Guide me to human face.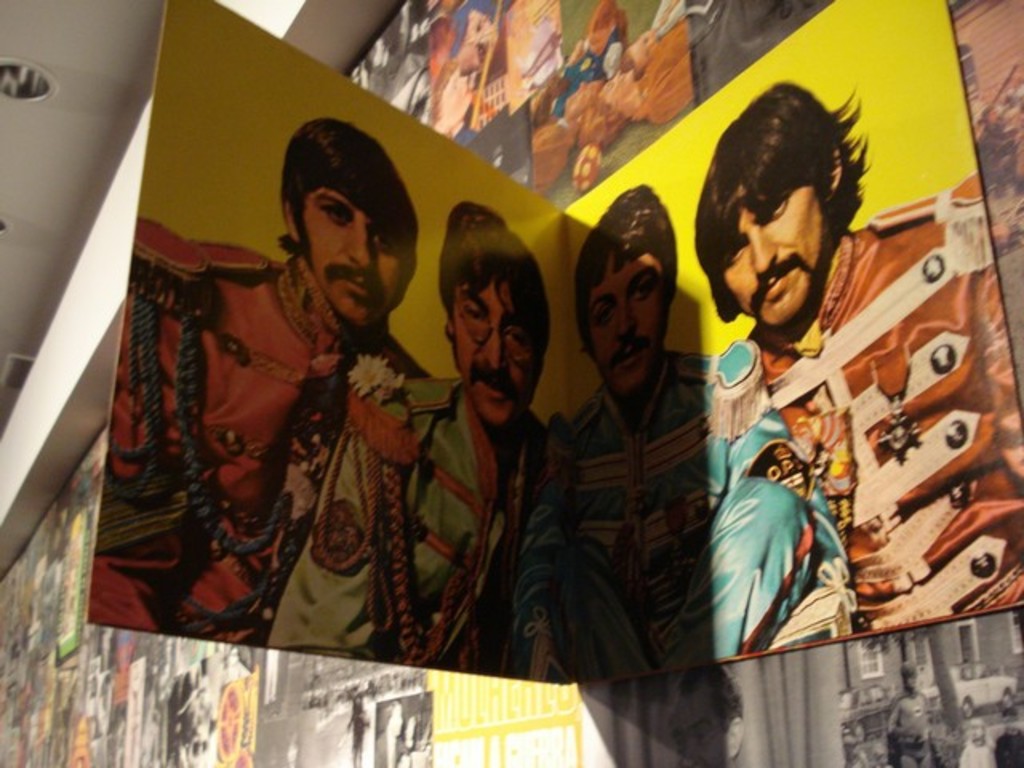
Guidance: [x1=589, y1=256, x2=664, y2=398].
